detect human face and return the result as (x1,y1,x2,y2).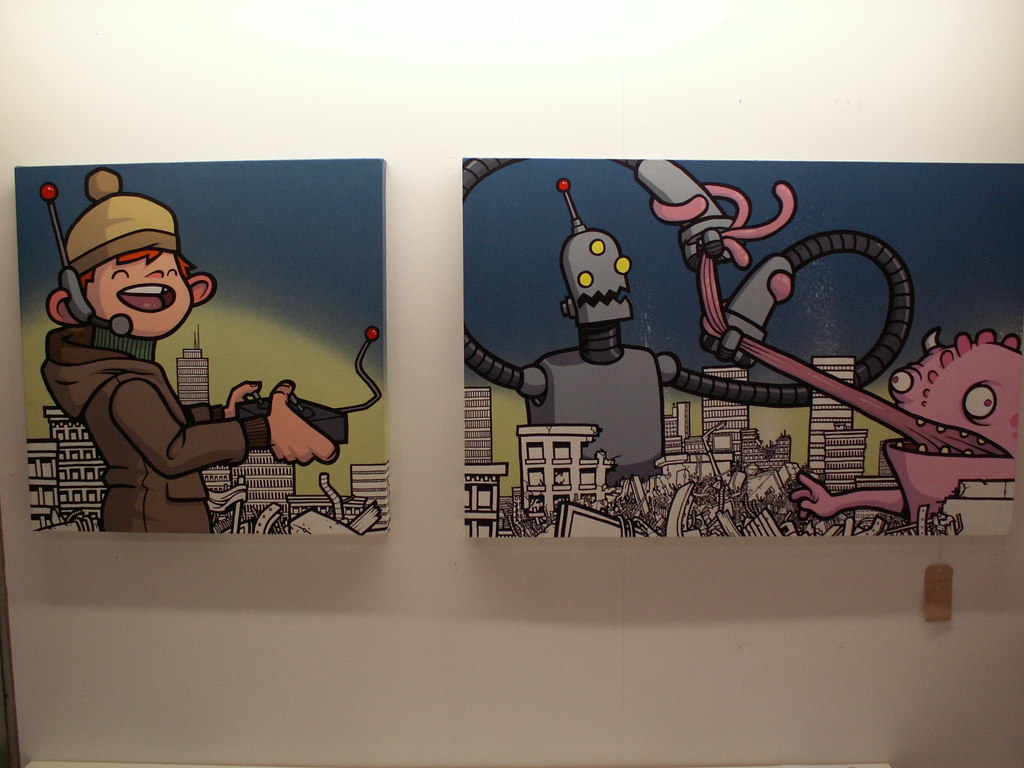
(84,248,193,342).
